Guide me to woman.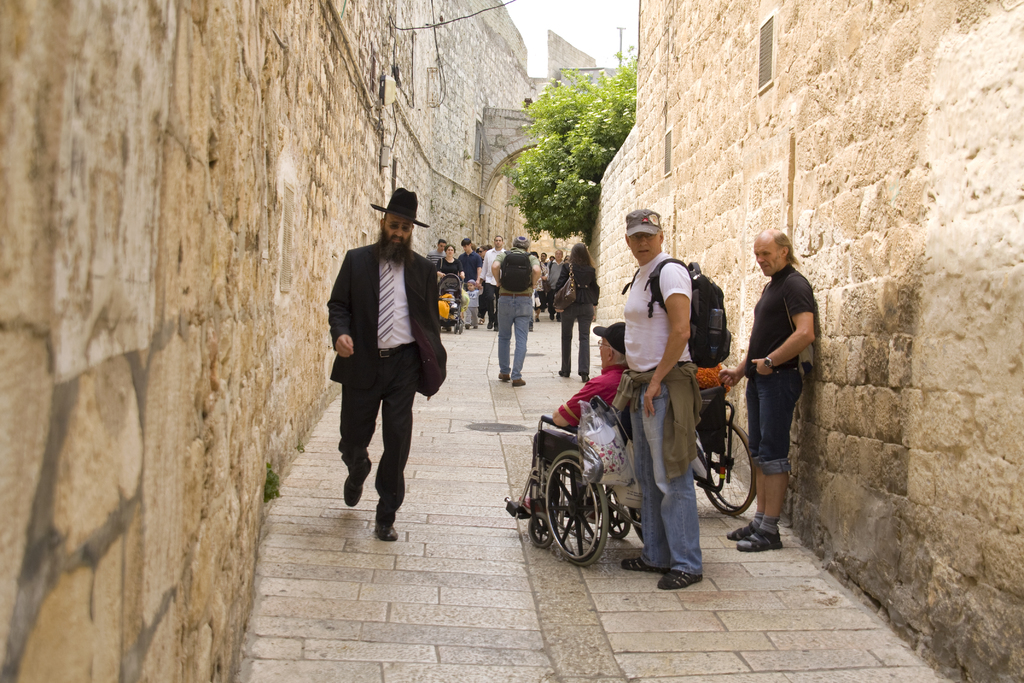
Guidance: left=527, top=248, right=547, bottom=320.
